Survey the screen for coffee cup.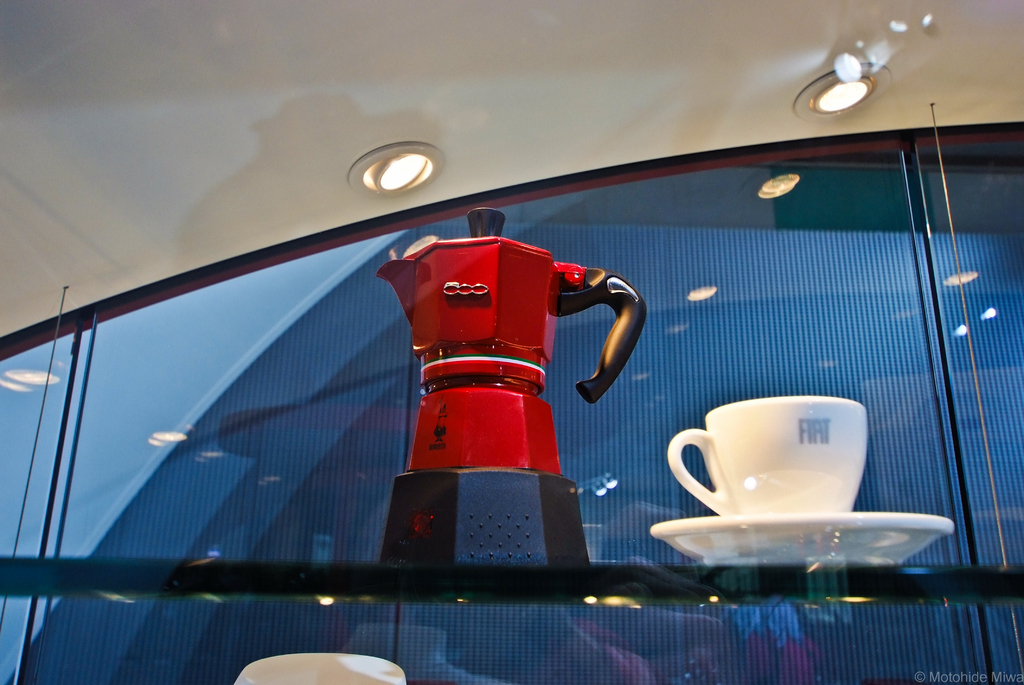
Survey found: <region>664, 396, 867, 514</region>.
